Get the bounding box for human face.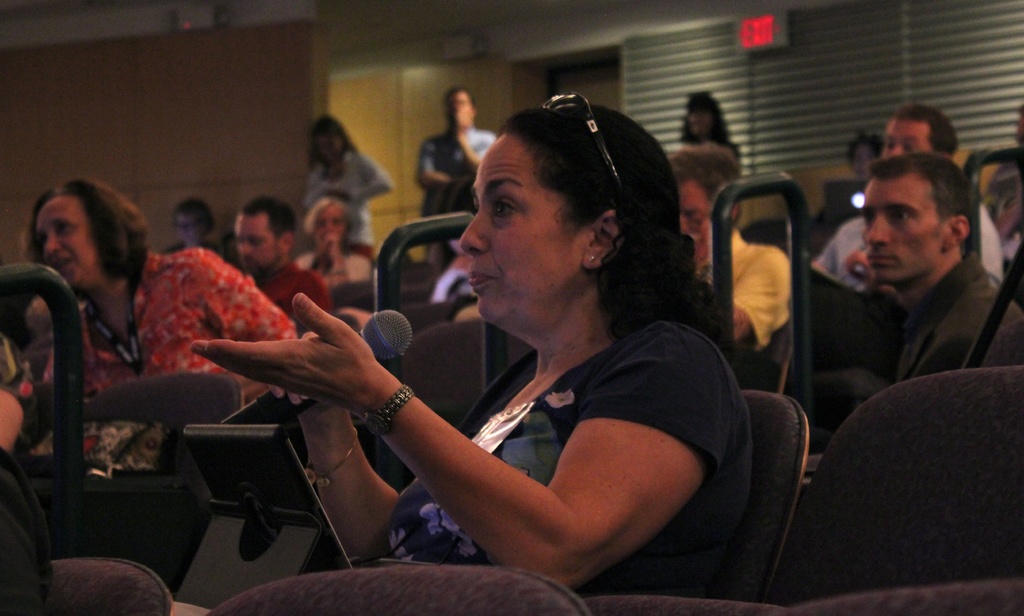
Rect(35, 201, 101, 296).
